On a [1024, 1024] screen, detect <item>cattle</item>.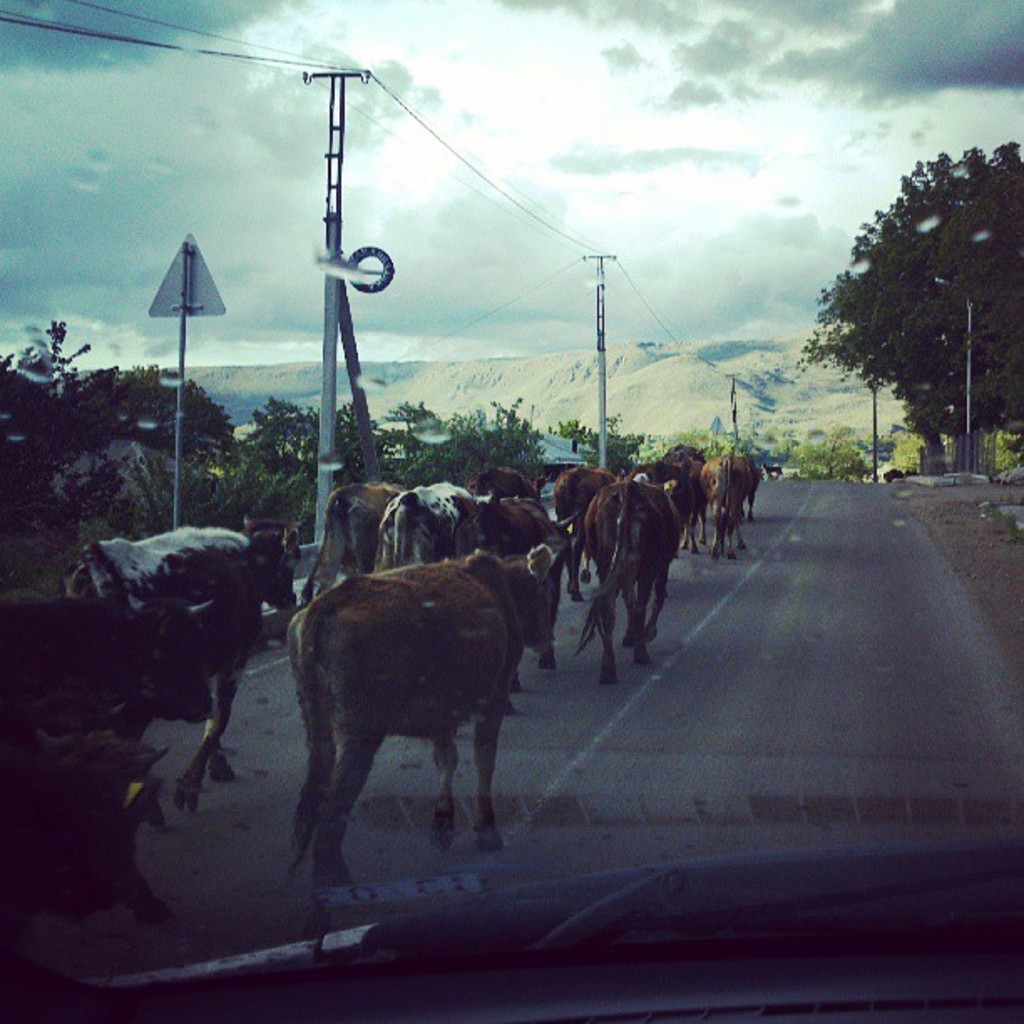
<bbox>296, 485, 413, 606</bbox>.
